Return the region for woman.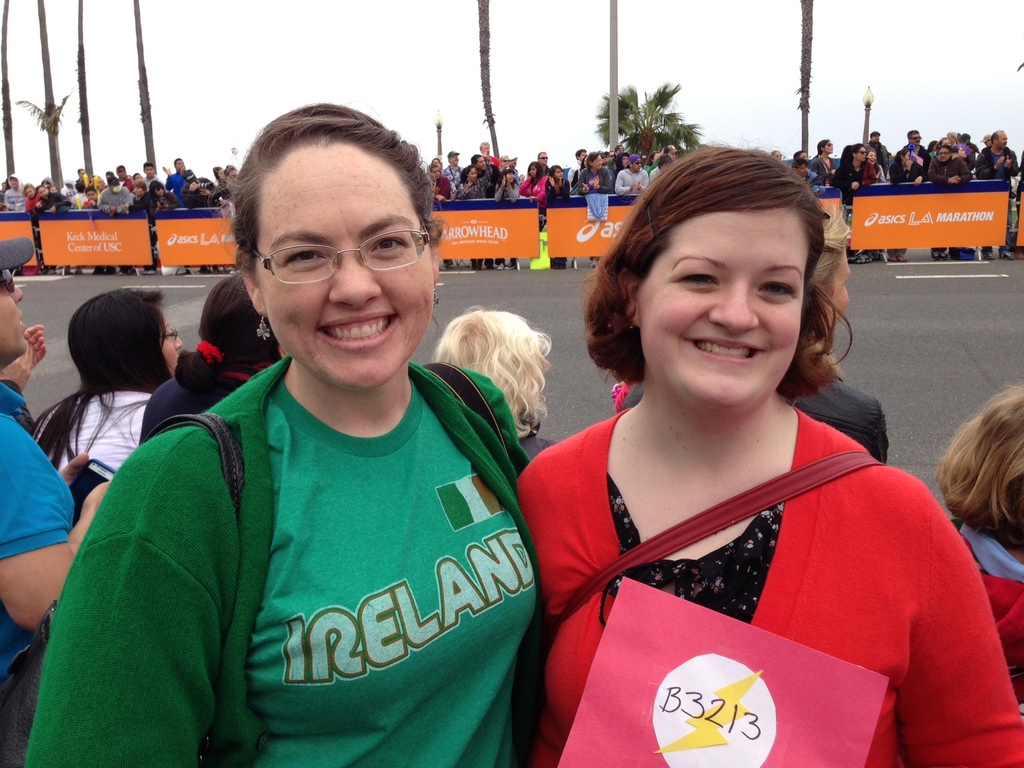
{"left": 619, "top": 196, "right": 888, "bottom": 466}.
